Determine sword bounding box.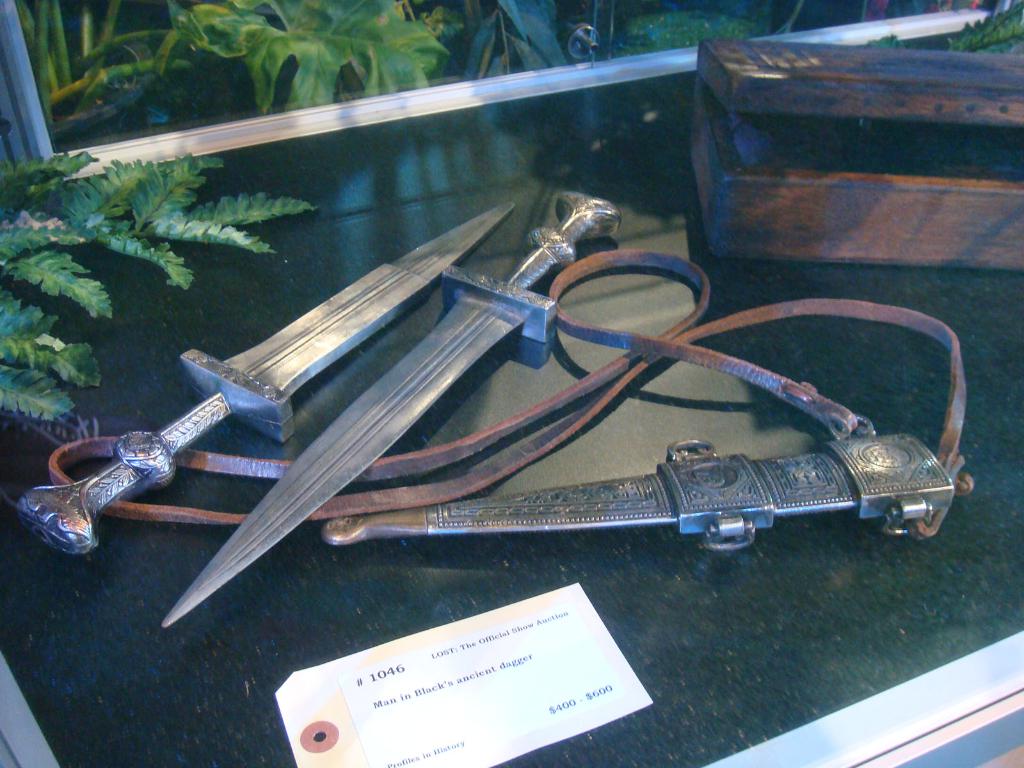
Determined: left=15, top=200, right=517, bottom=554.
